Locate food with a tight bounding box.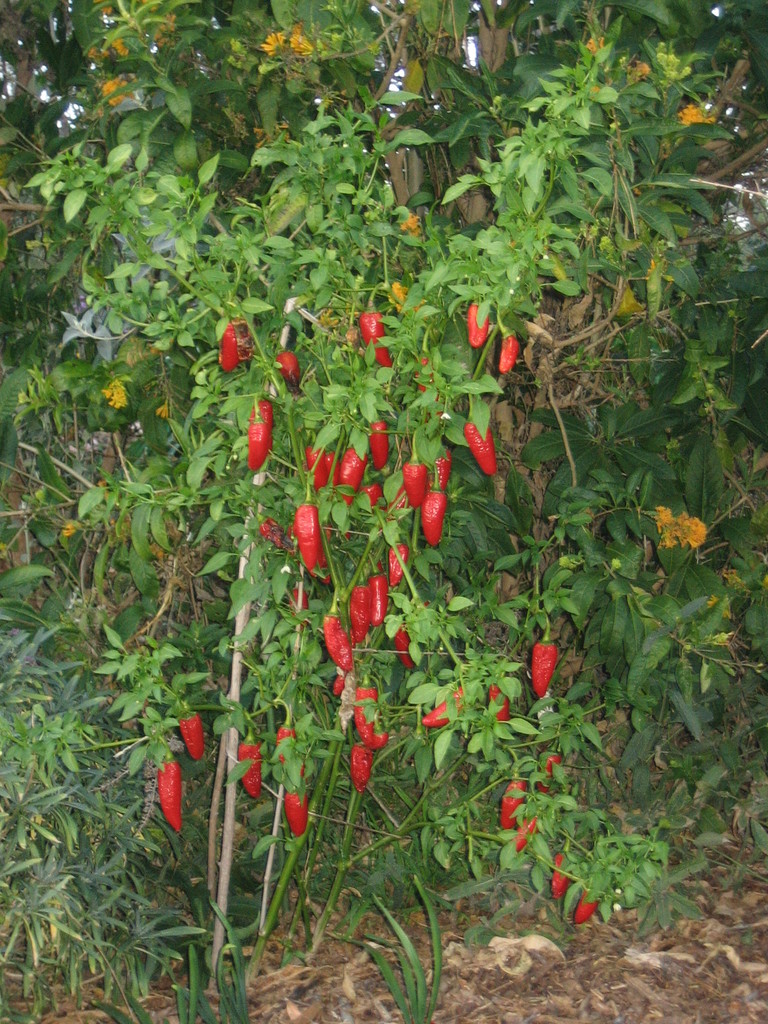
372 557 385 573.
